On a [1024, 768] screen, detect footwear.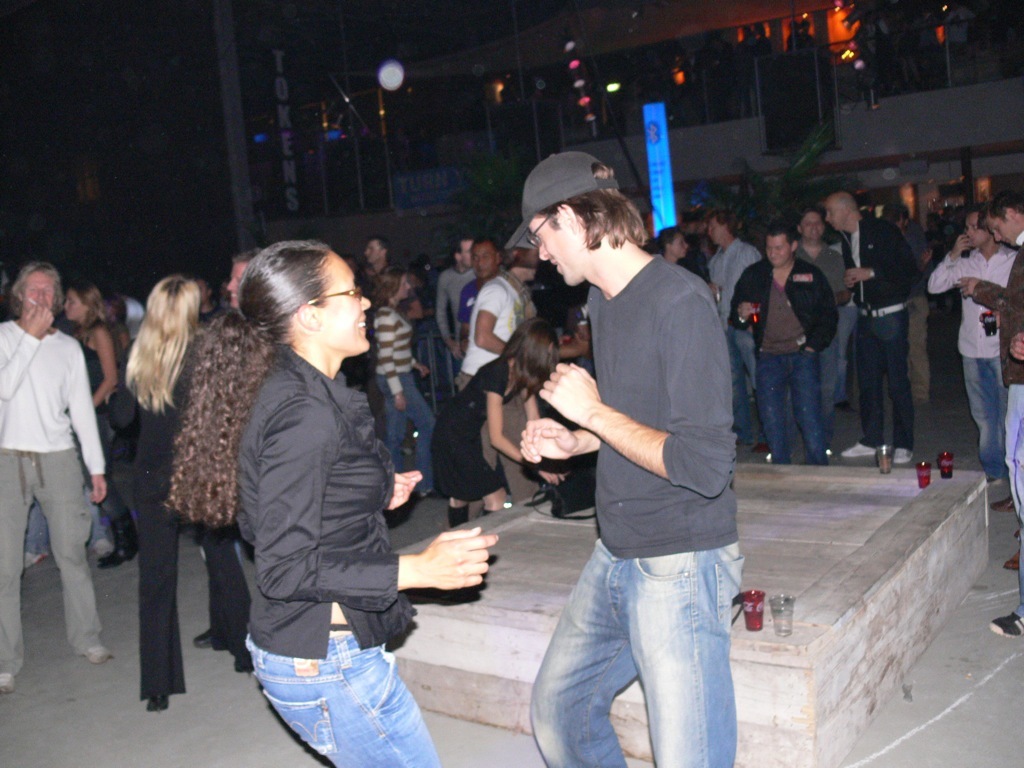
888,446,912,462.
